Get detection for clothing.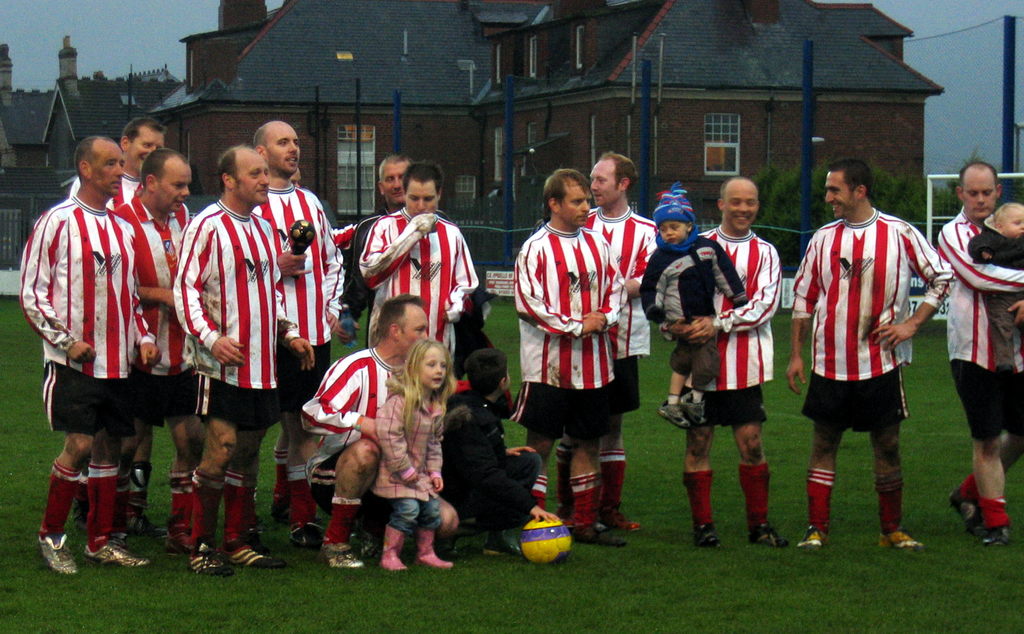
Detection: left=361, top=205, right=483, bottom=354.
